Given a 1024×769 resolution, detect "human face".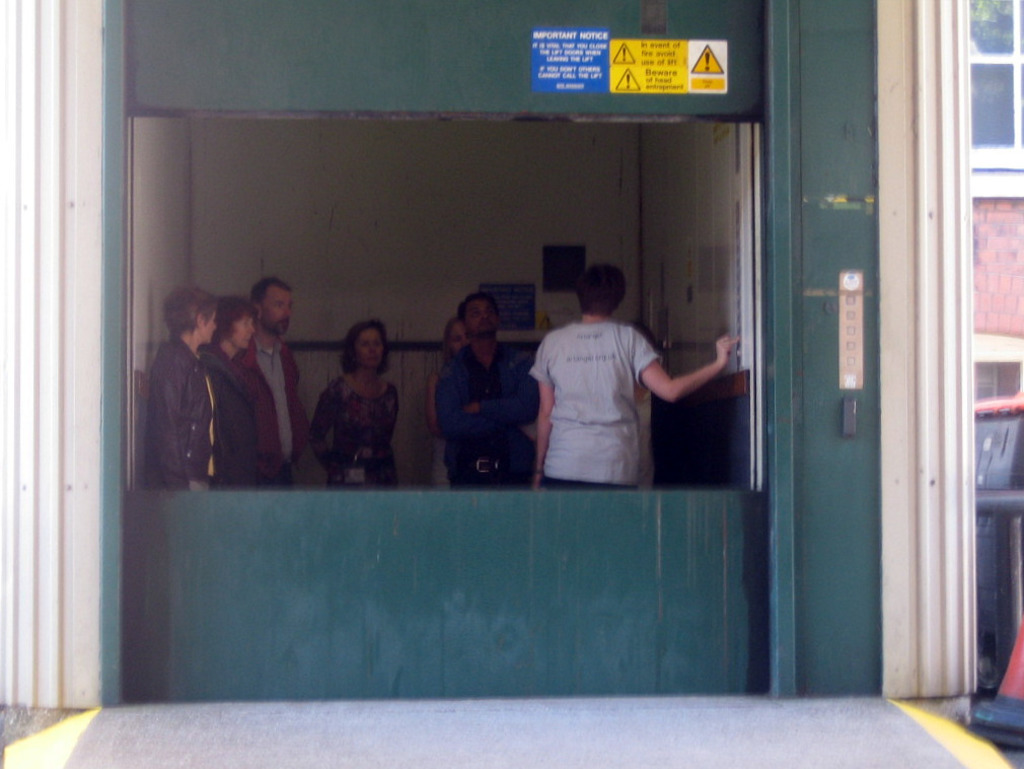
[450, 321, 463, 348].
